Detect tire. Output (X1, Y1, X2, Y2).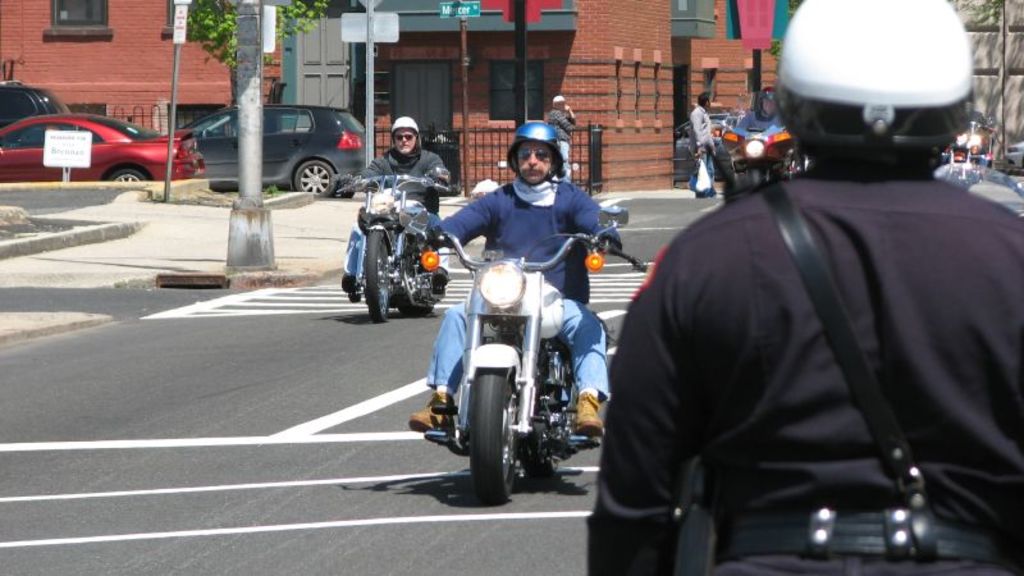
(998, 161, 1015, 178).
